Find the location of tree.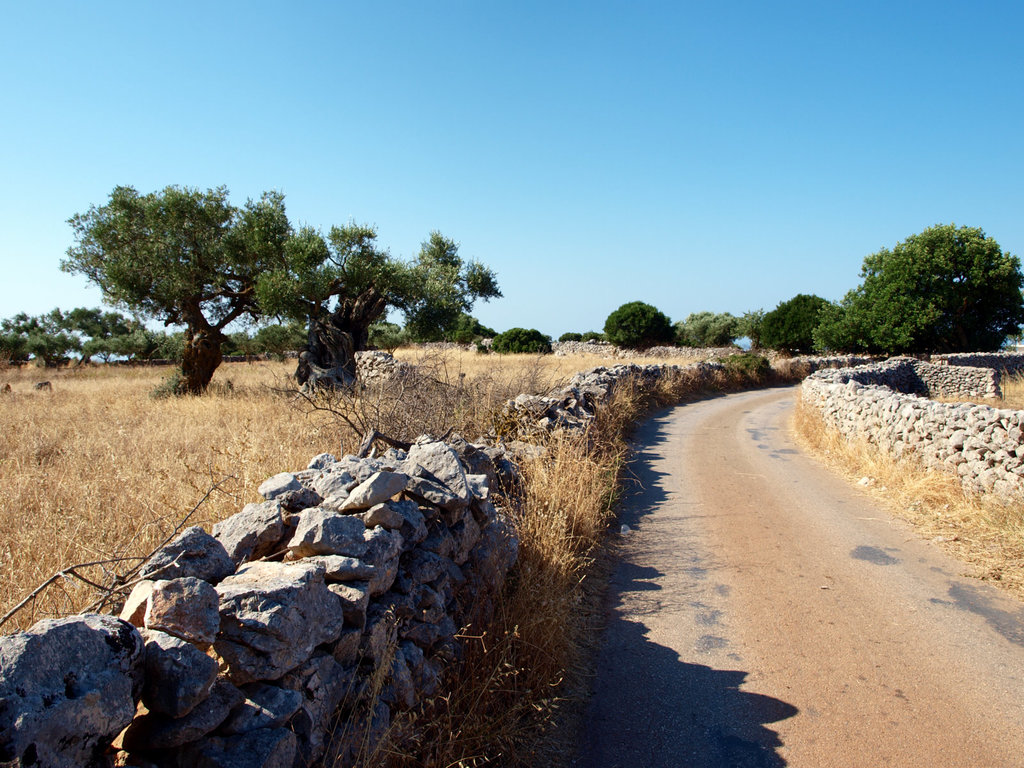
Location: locate(605, 305, 673, 348).
